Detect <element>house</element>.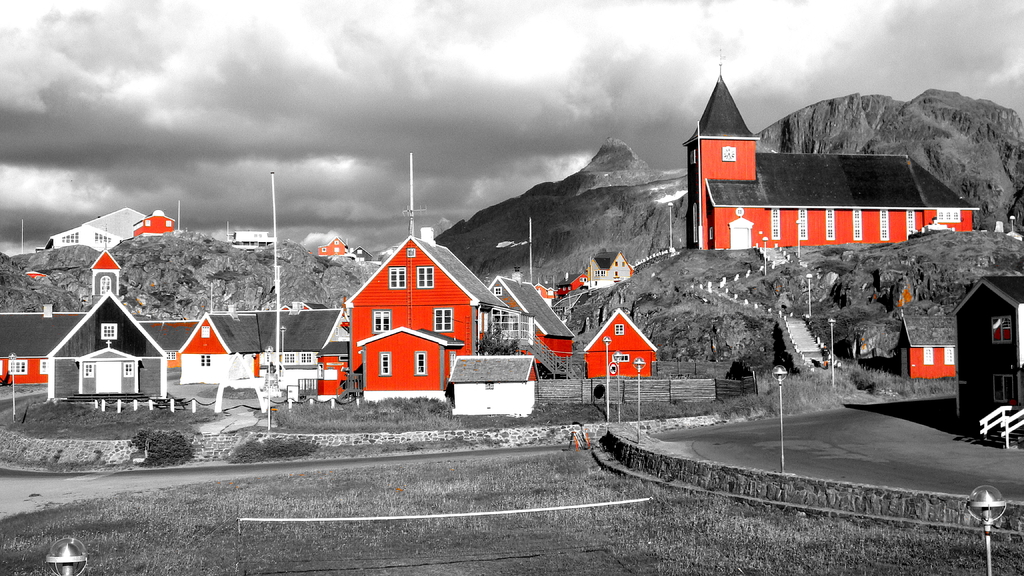
Detected at [79, 200, 145, 241].
